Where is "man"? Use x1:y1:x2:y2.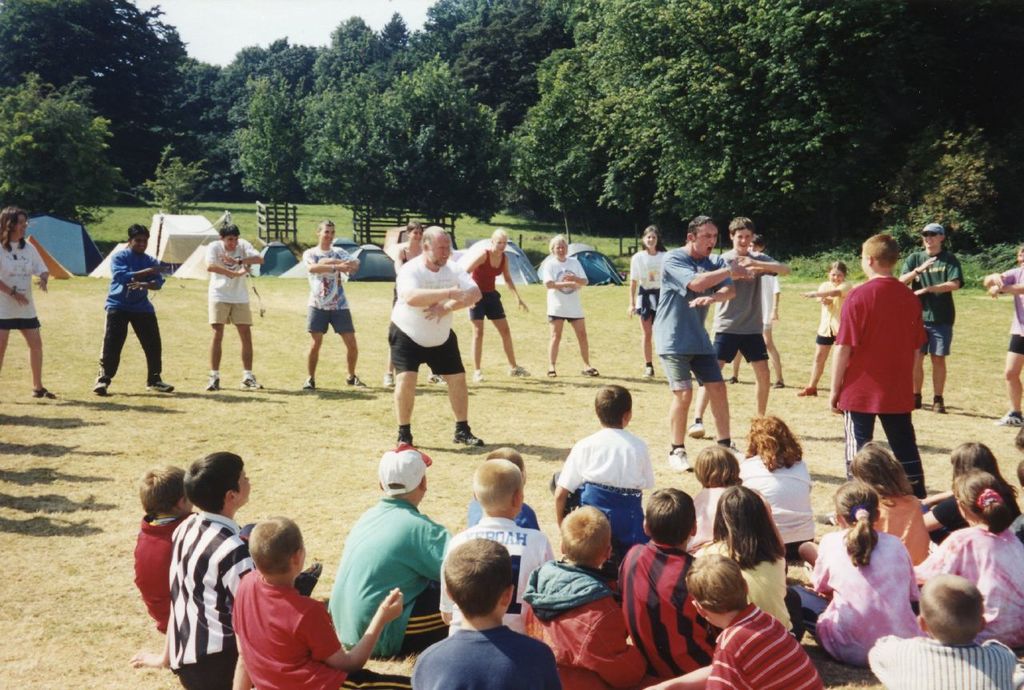
386:223:484:448.
